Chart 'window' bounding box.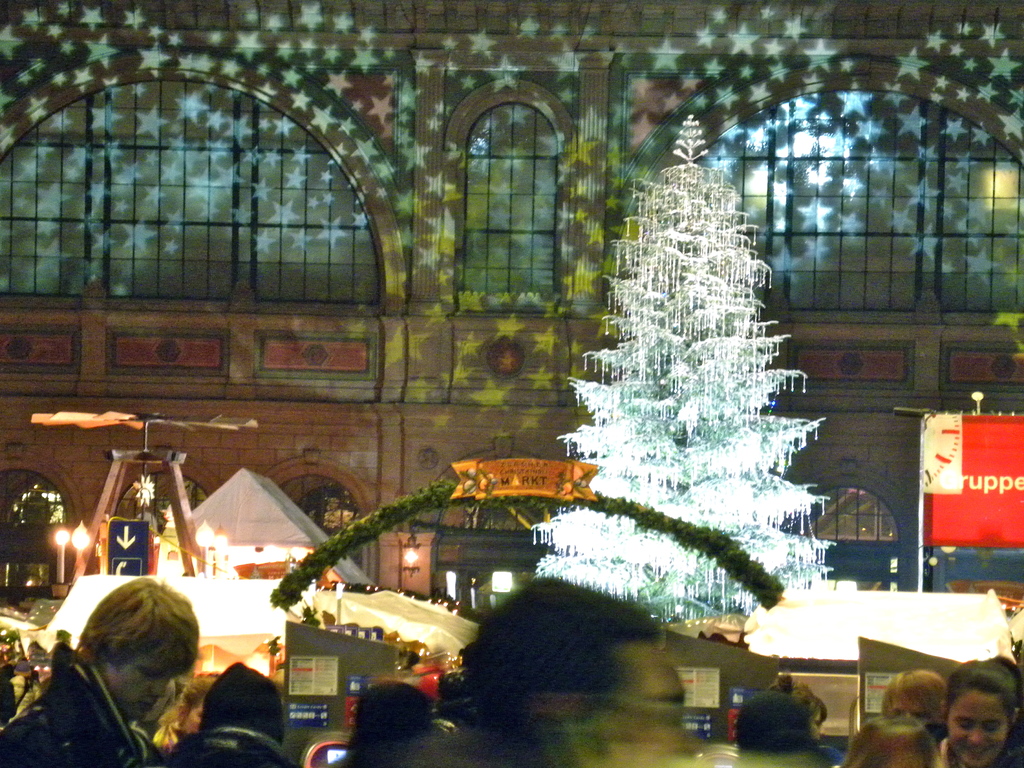
Charted: region(459, 100, 560, 308).
